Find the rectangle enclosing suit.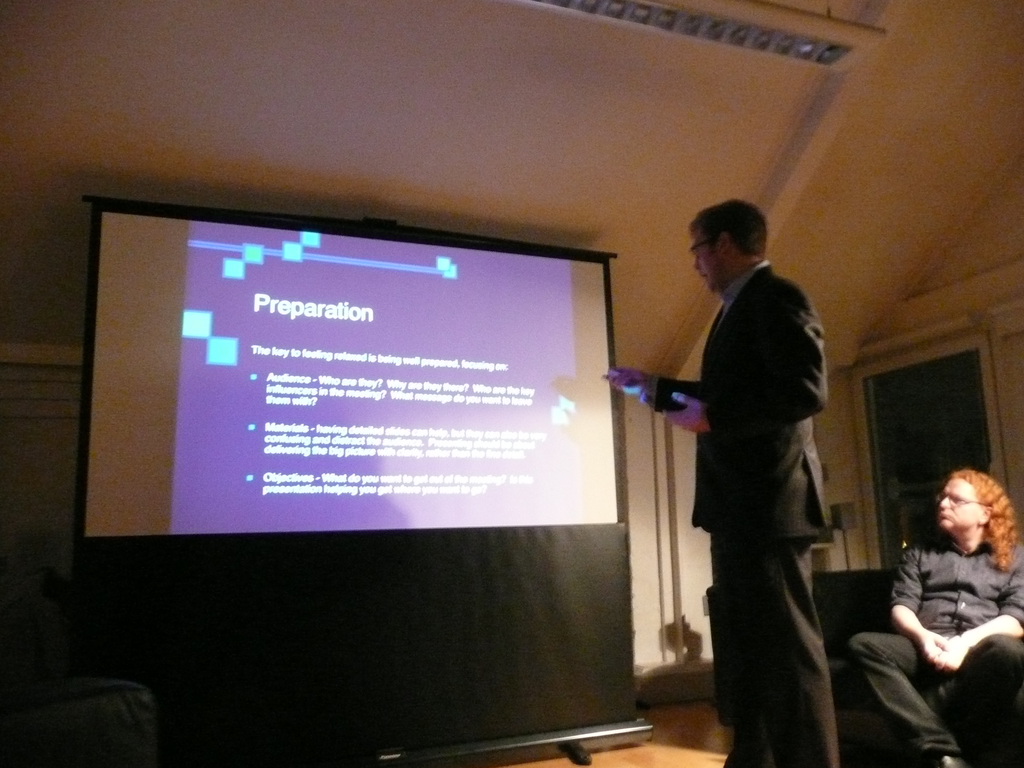
[x1=604, y1=248, x2=852, y2=730].
